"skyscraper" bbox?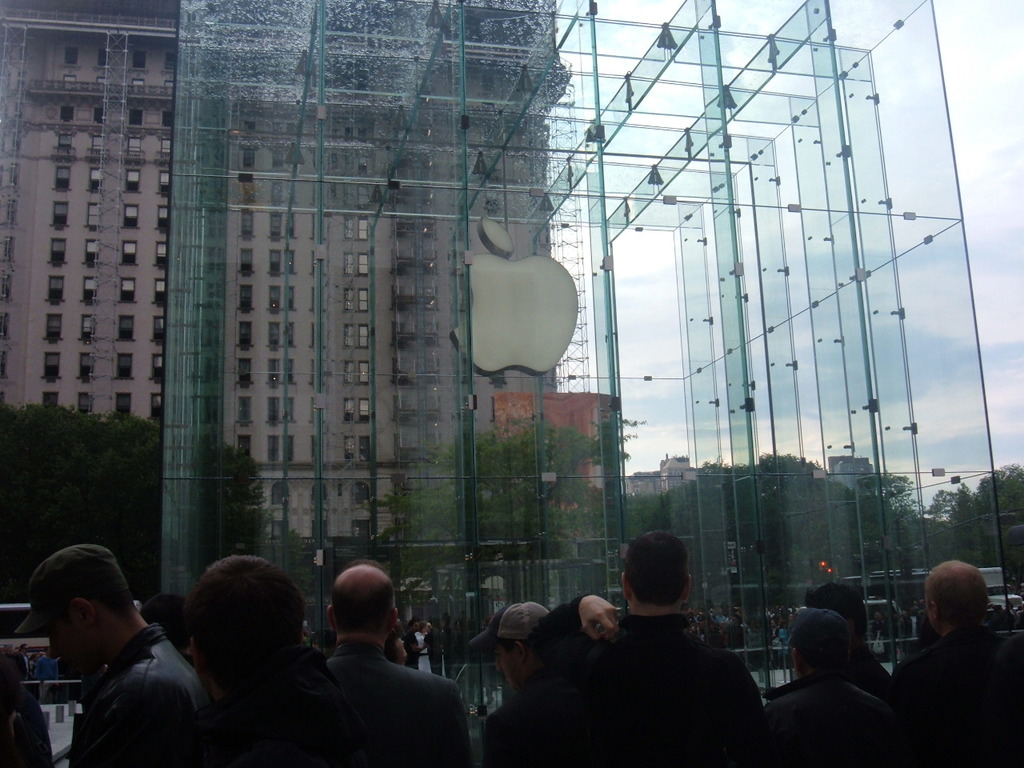
bbox=(619, 456, 712, 503)
